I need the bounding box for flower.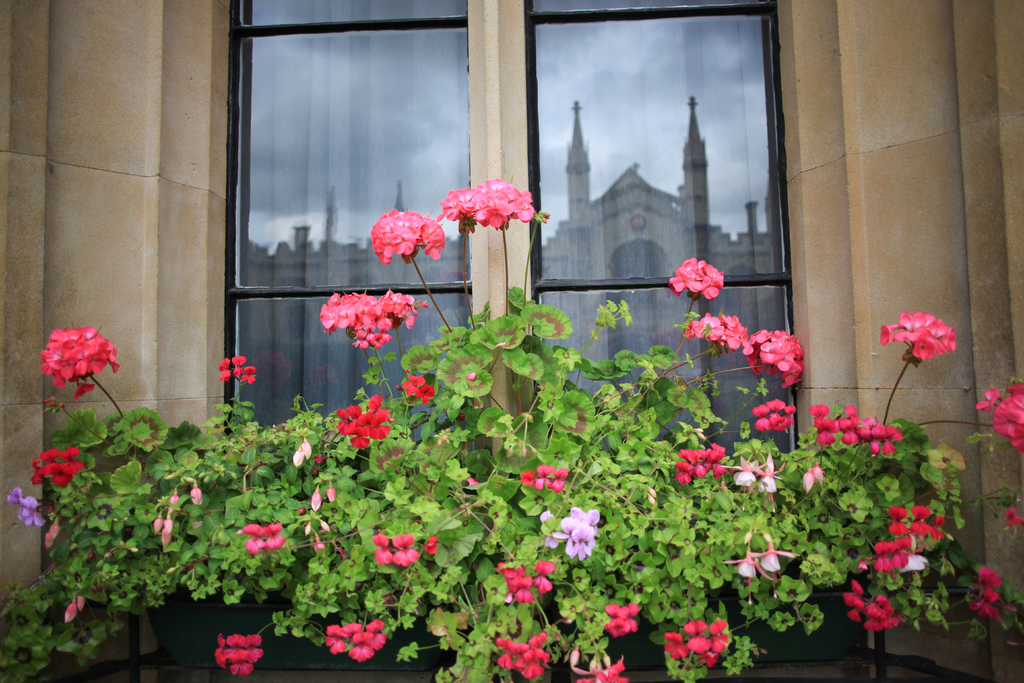
Here it is: select_region(843, 579, 898, 628).
